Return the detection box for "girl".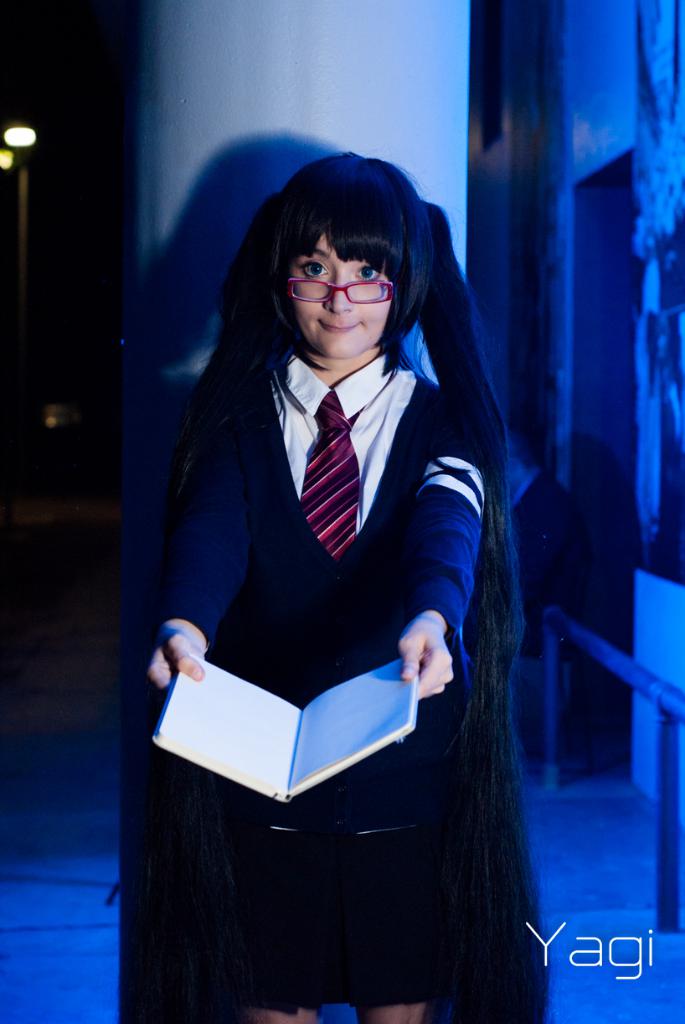
detection(138, 148, 525, 1023).
